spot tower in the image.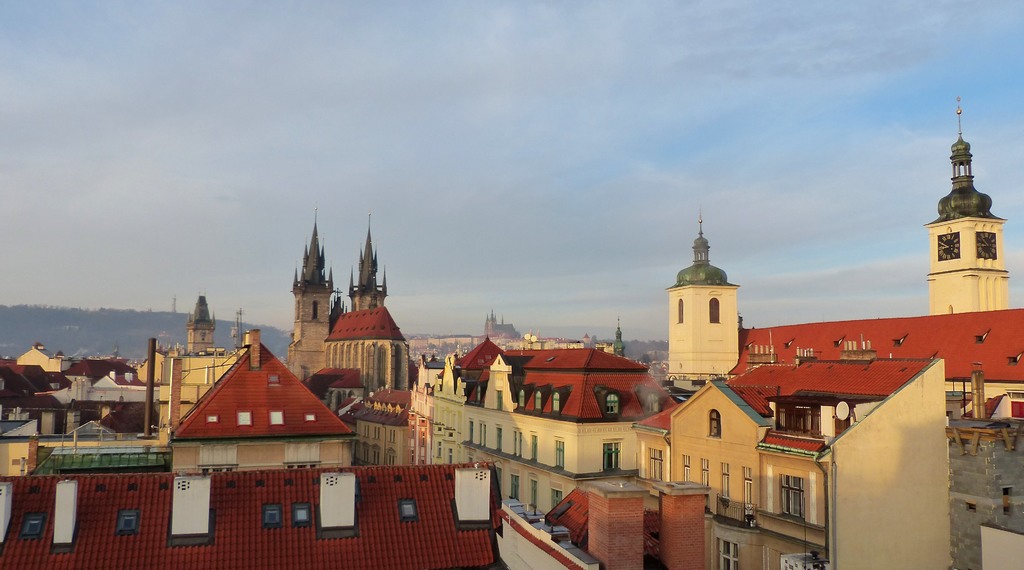
tower found at {"left": 350, "top": 231, "right": 390, "bottom": 316}.
